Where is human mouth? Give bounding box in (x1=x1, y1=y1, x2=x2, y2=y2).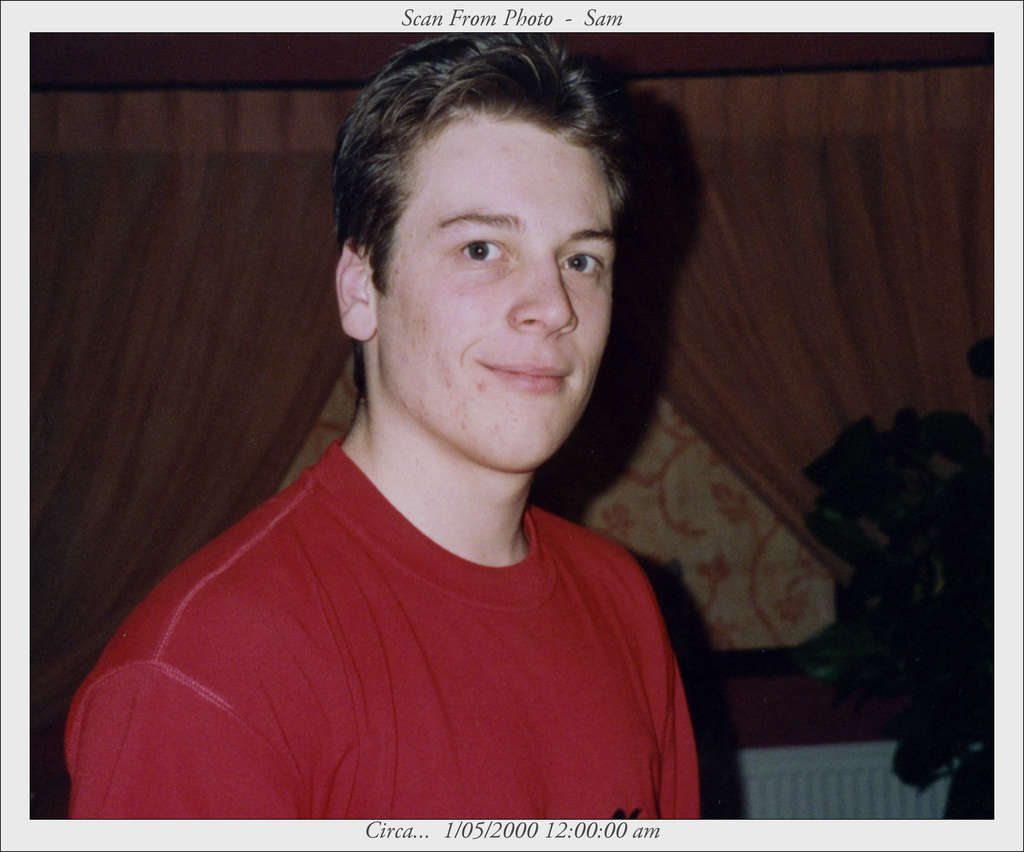
(x1=478, y1=355, x2=573, y2=393).
